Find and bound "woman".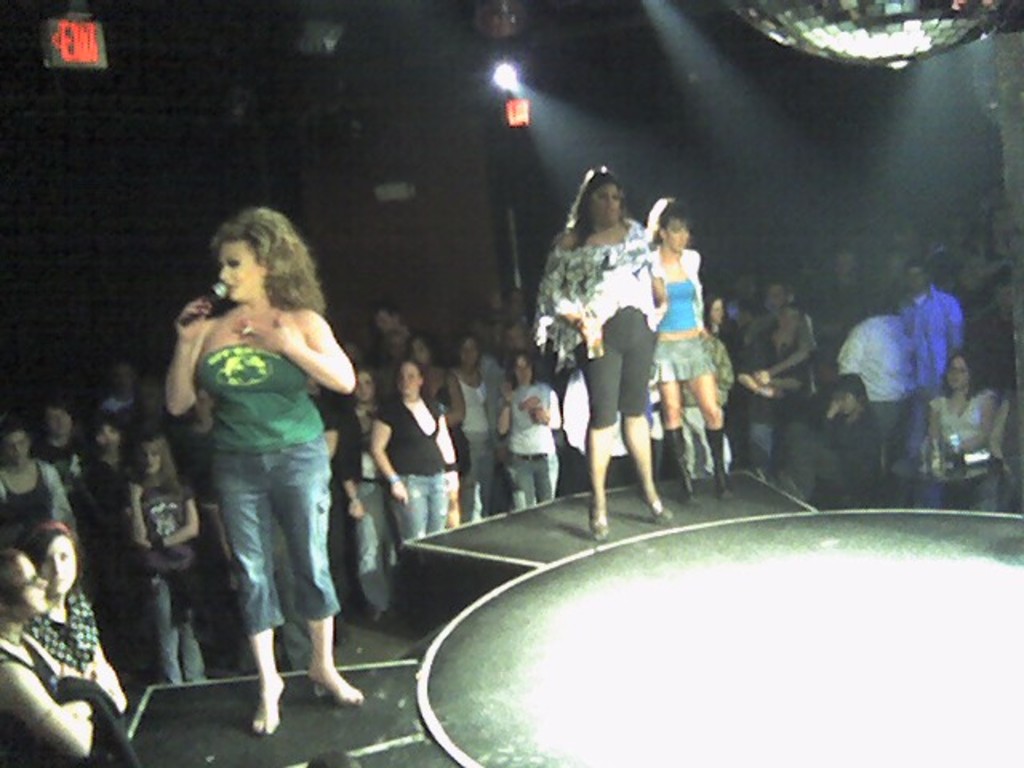
Bound: [x1=518, y1=162, x2=675, y2=538].
